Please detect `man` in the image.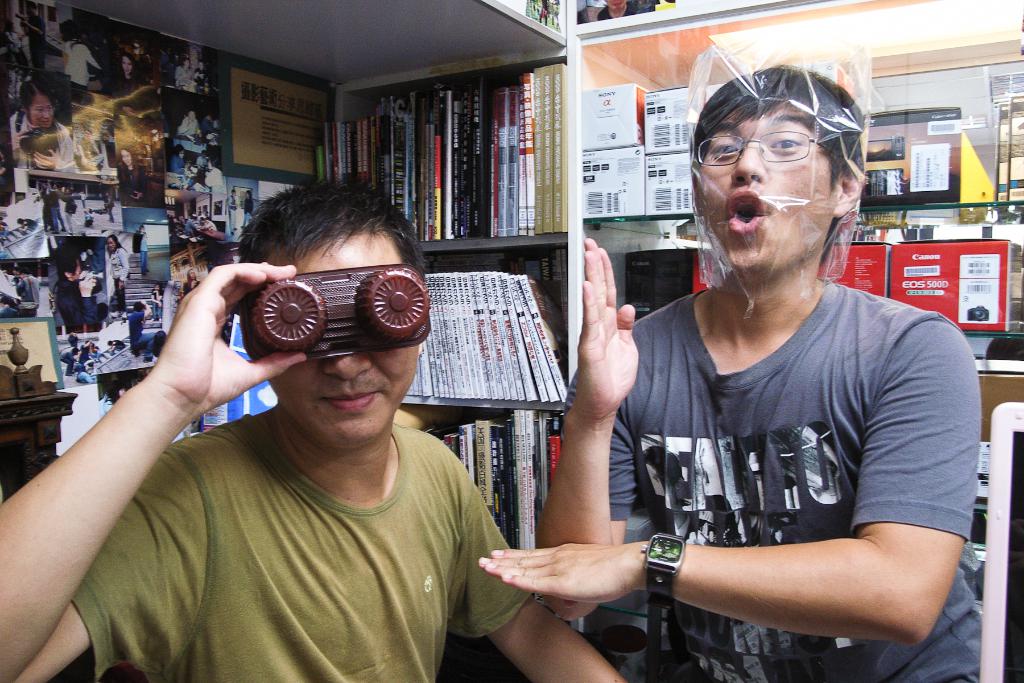
129/298/154/360.
